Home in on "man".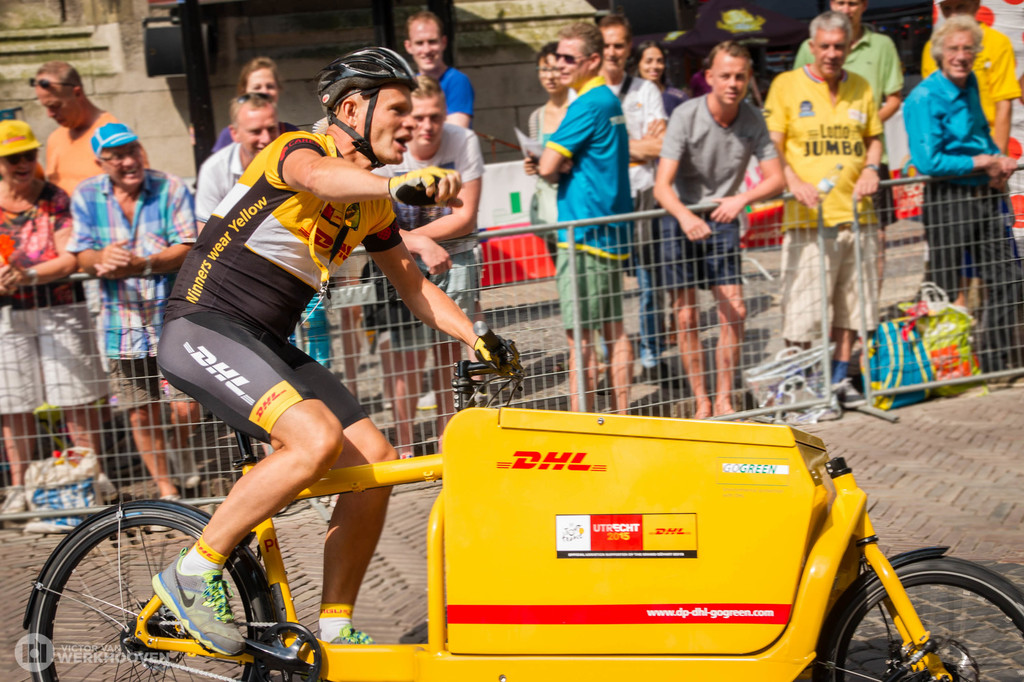
Homed in at box=[199, 93, 278, 241].
